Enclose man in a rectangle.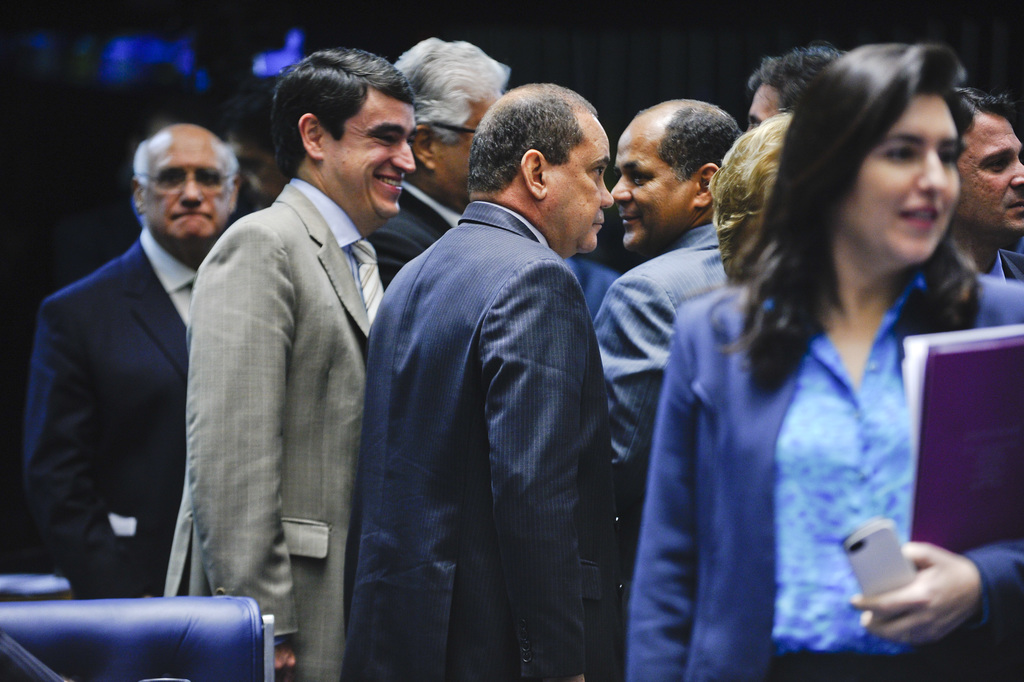
22, 120, 242, 605.
